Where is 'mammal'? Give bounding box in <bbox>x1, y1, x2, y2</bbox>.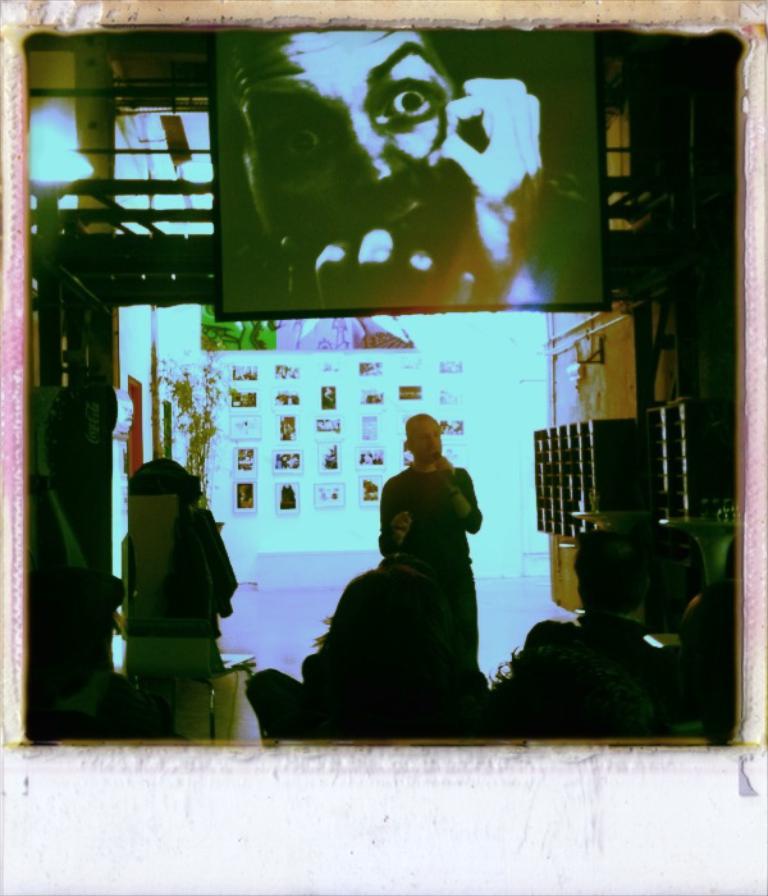
<bbox>216, 26, 540, 311</bbox>.
